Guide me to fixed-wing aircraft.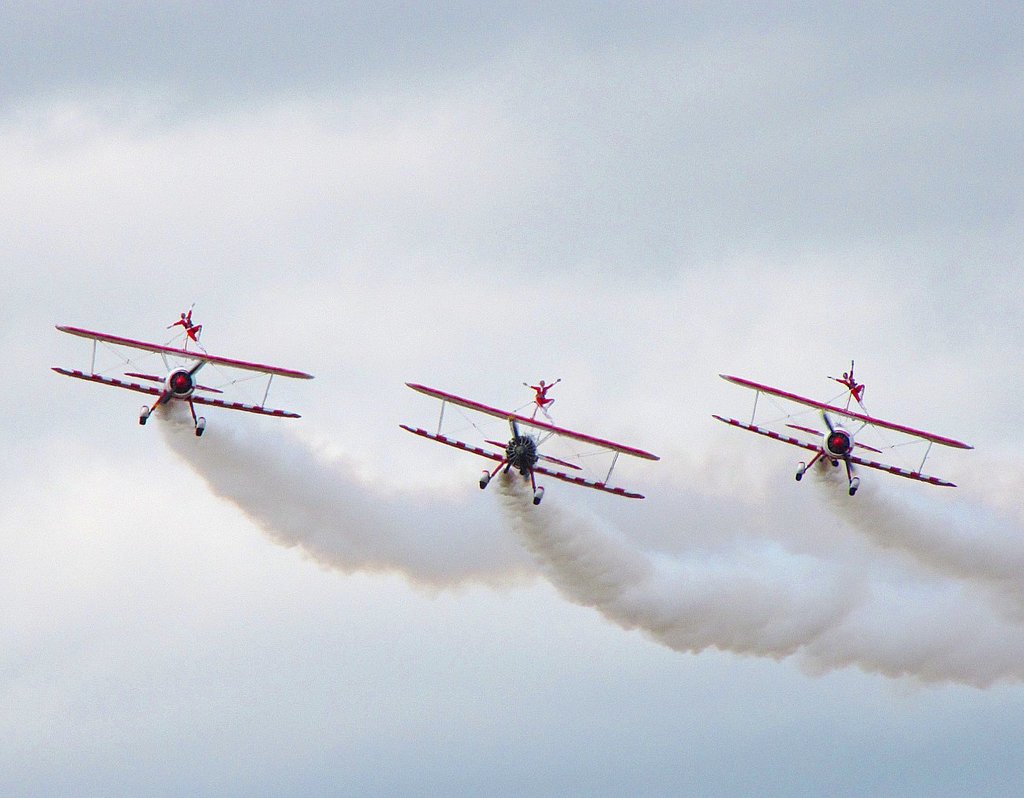
Guidance: Rect(55, 304, 309, 447).
